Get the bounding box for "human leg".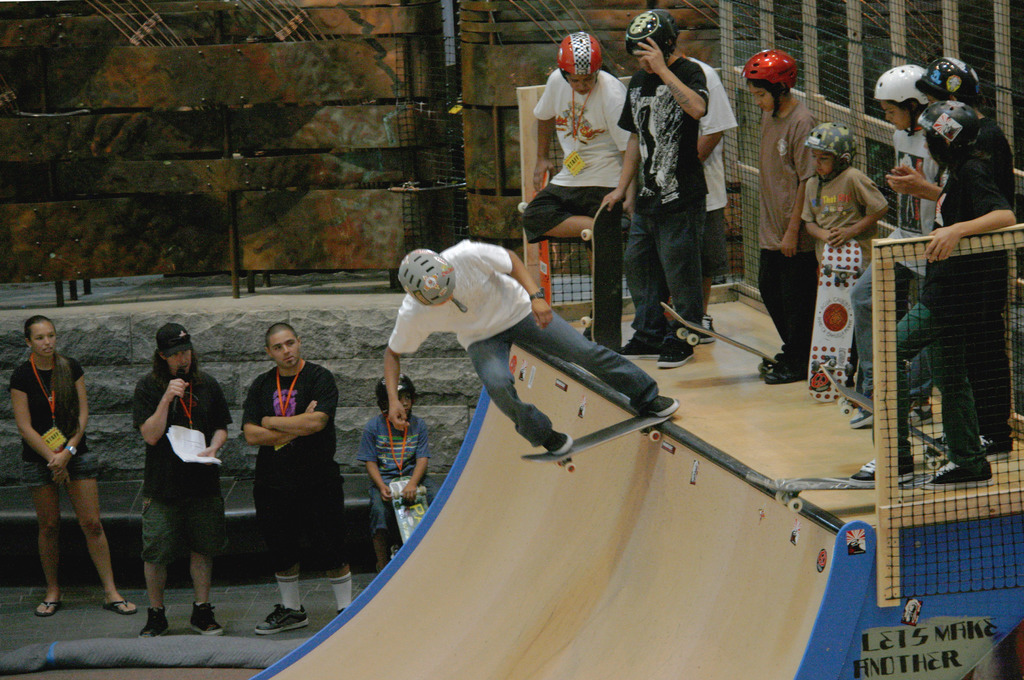
844,256,881,429.
